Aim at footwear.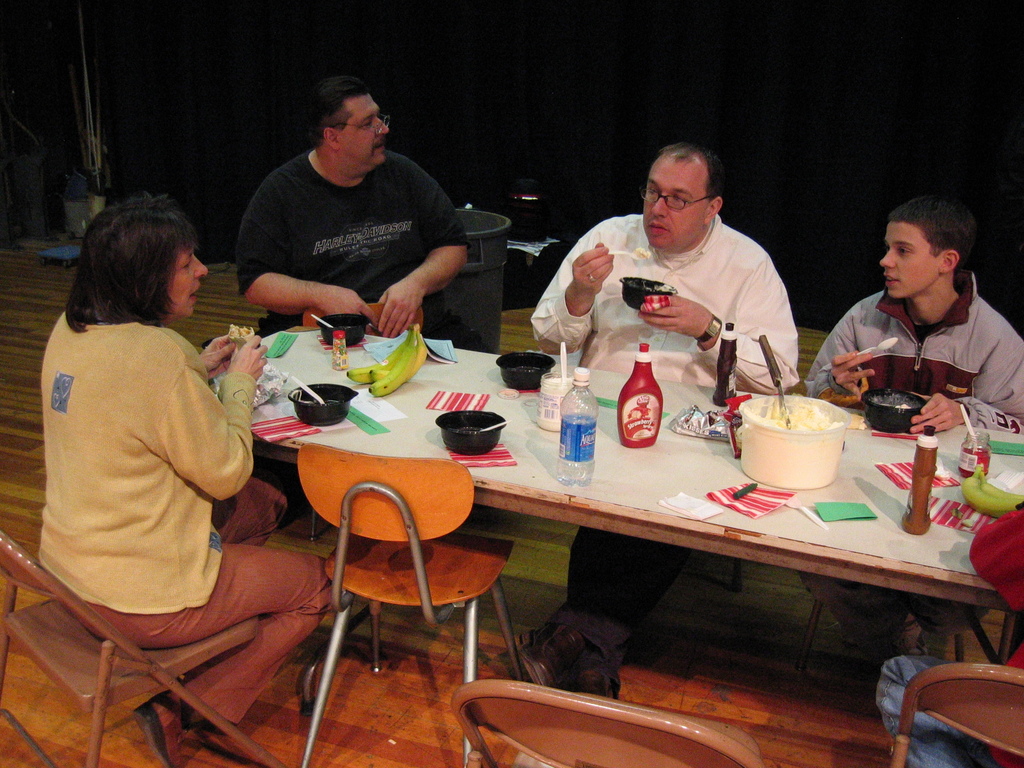
Aimed at bbox(126, 688, 179, 766).
